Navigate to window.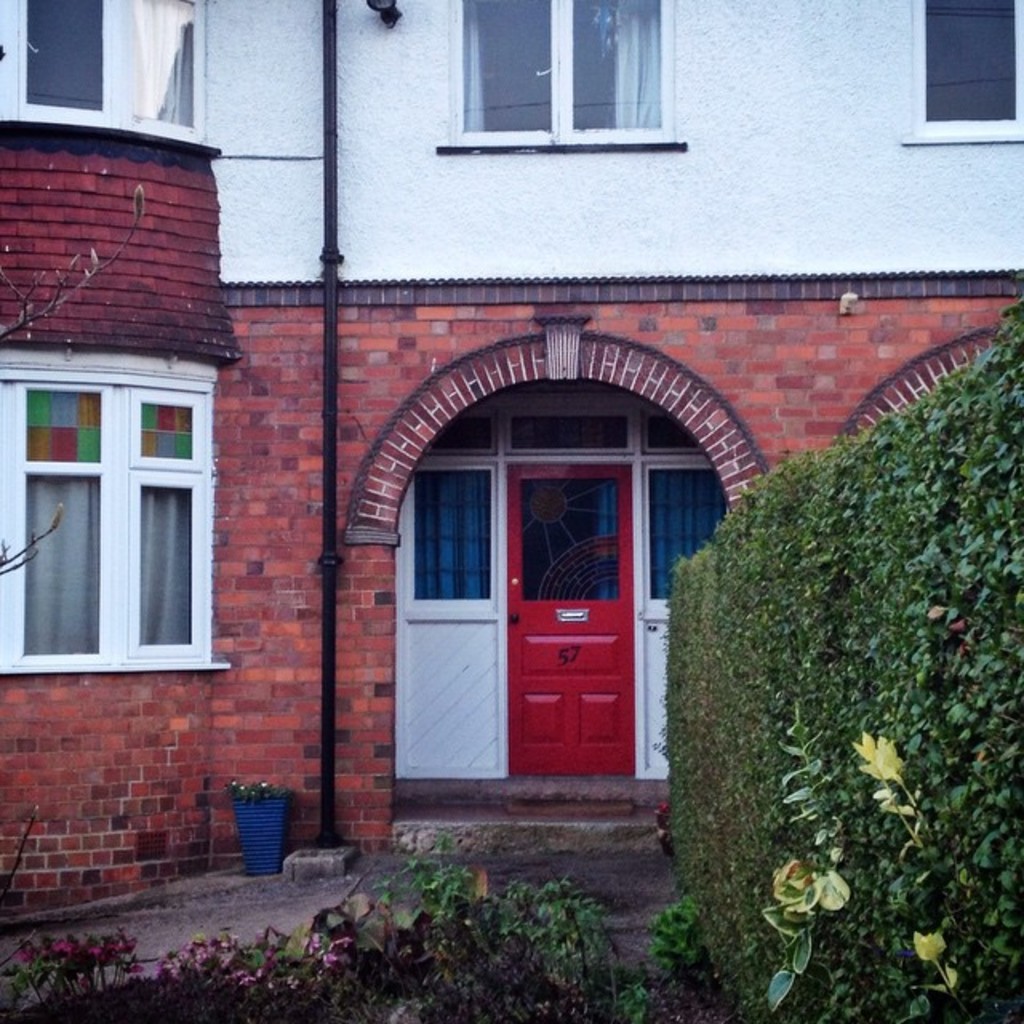
Navigation target: <bbox>0, 355, 221, 685</bbox>.
